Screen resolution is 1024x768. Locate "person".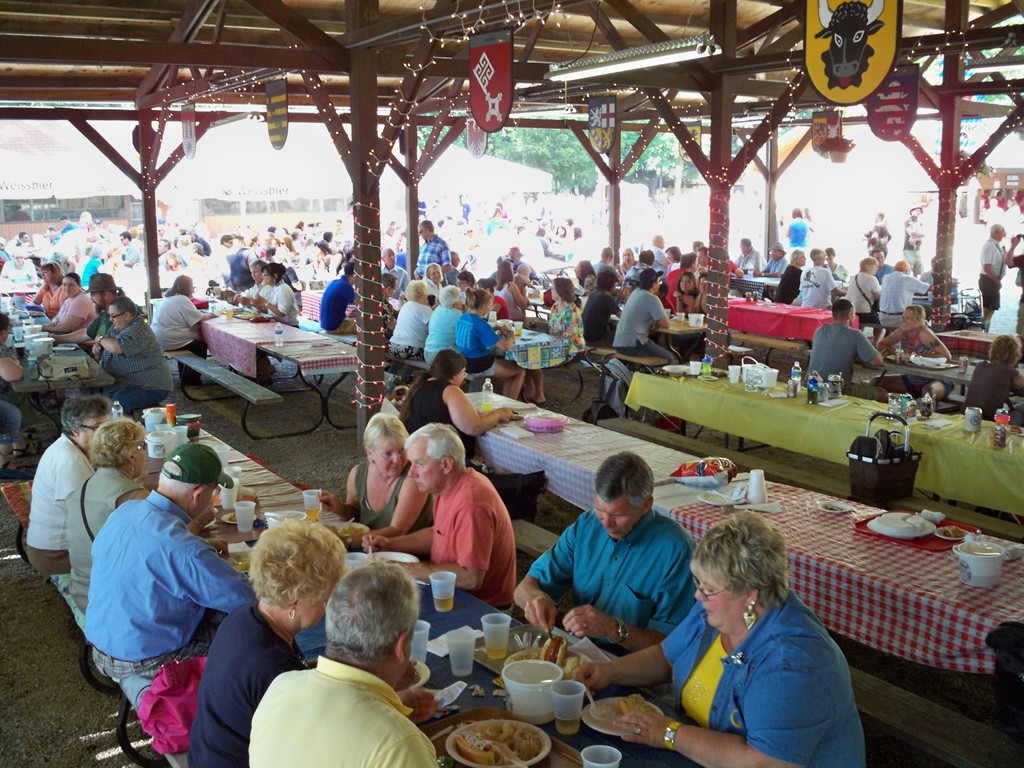
bbox=(800, 251, 850, 310).
